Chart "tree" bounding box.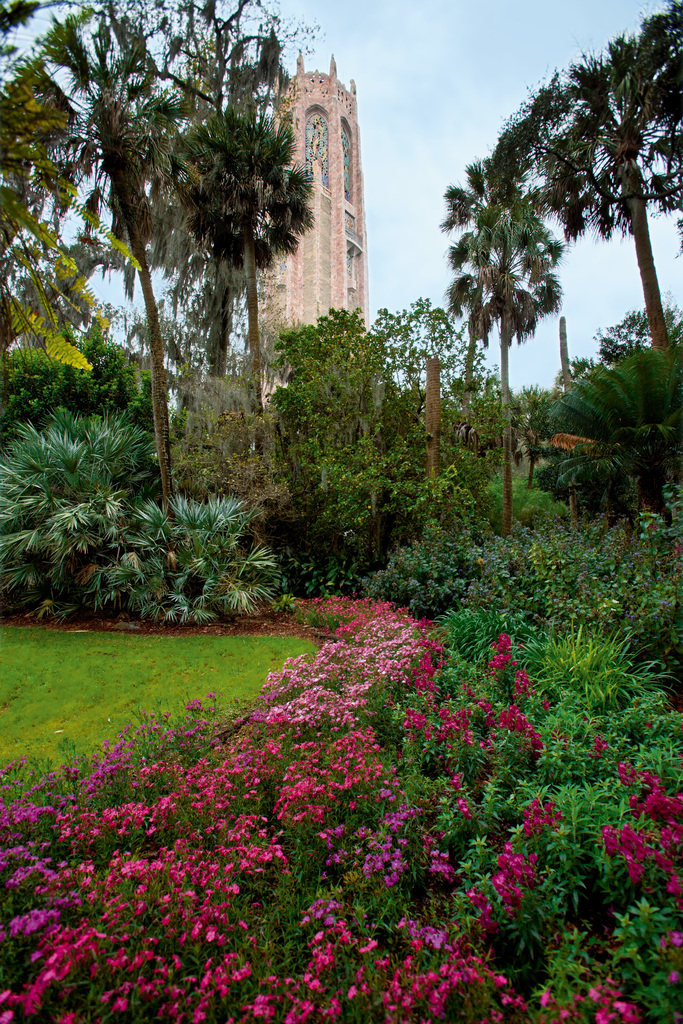
Charted: bbox=(432, 12, 645, 481).
